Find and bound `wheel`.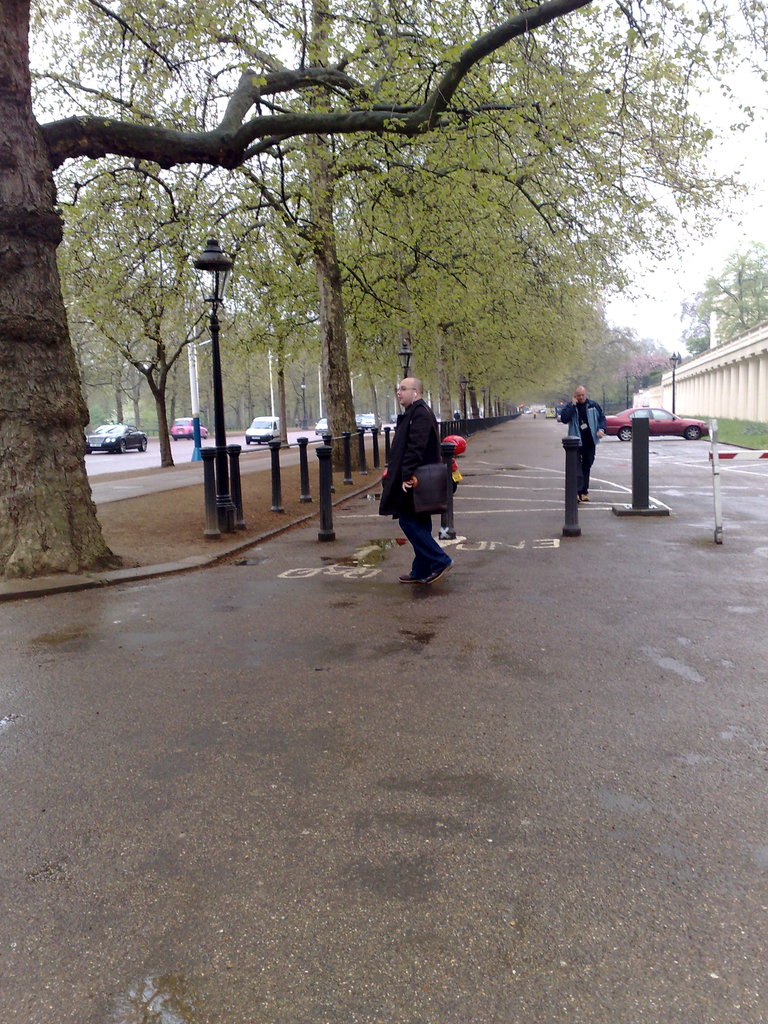
Bound: (175,435,179,442).
